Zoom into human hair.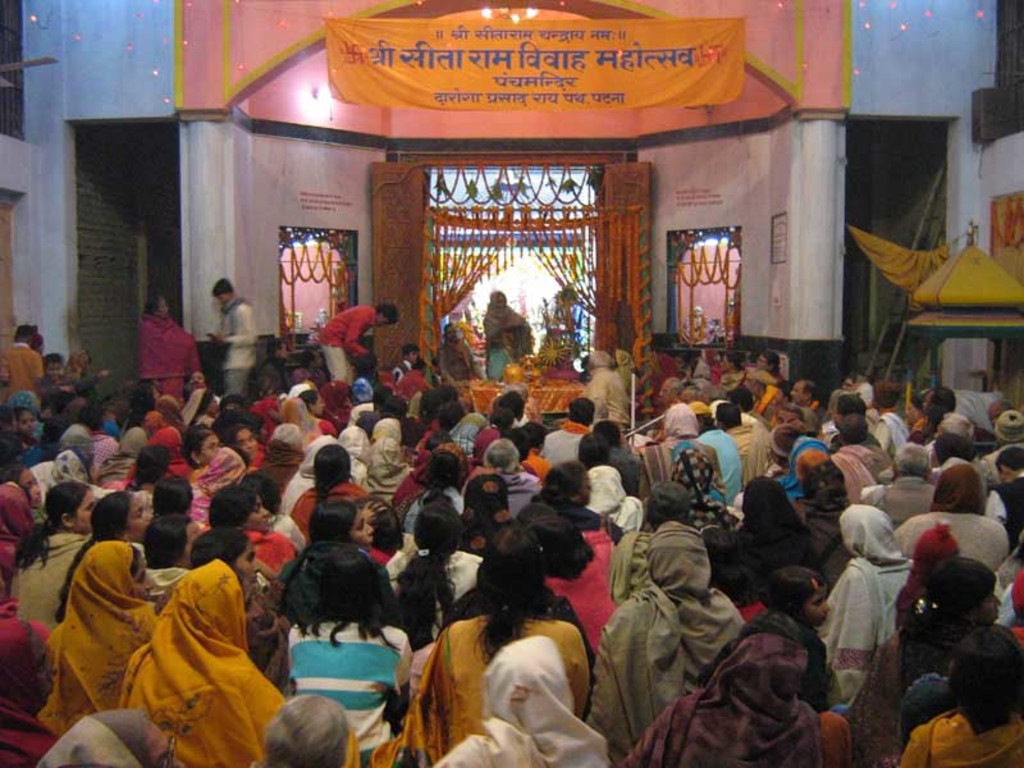
Zoom target: Rect(143, 511, 189, 570).
